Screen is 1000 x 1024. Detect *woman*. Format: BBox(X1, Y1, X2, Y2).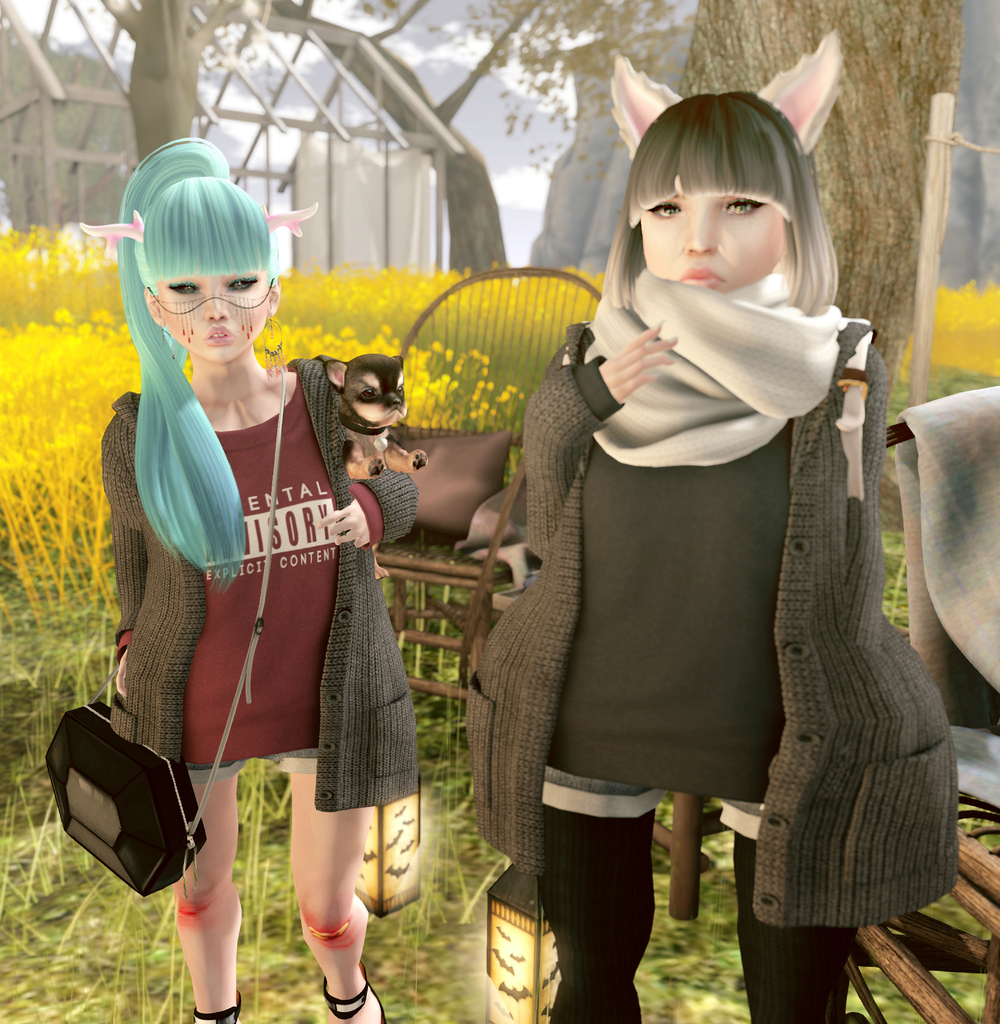
BBox(83, 174, 431, 985).
